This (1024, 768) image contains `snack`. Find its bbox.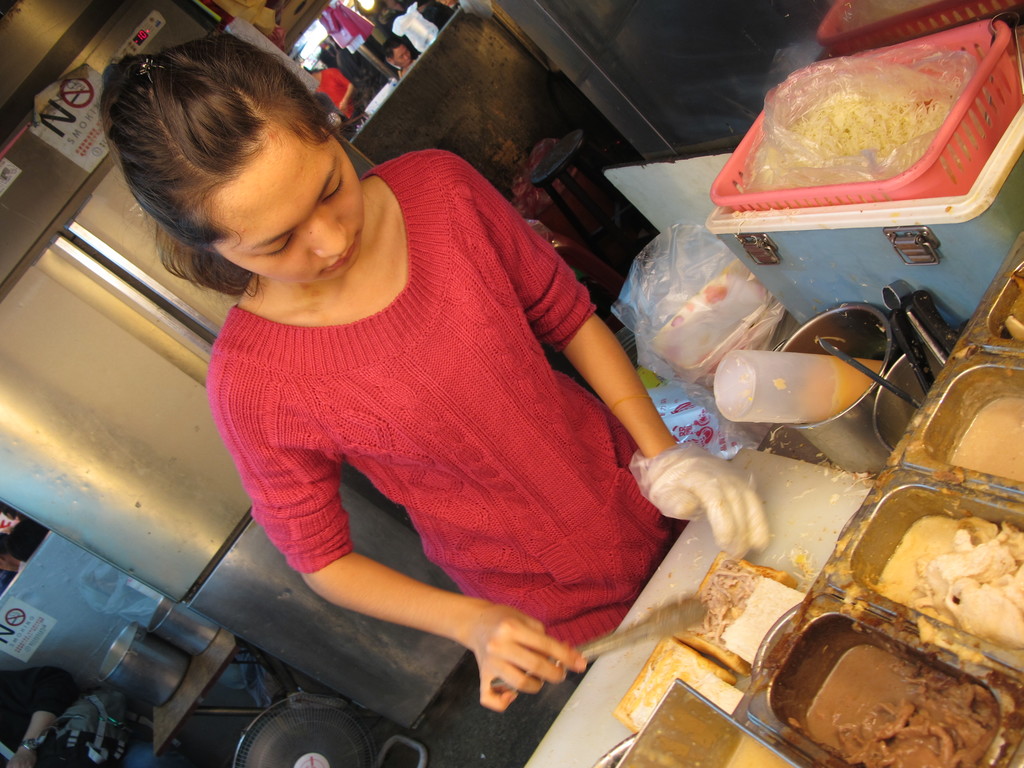
[x1=664, y1=550, x2=801, y2=675].
